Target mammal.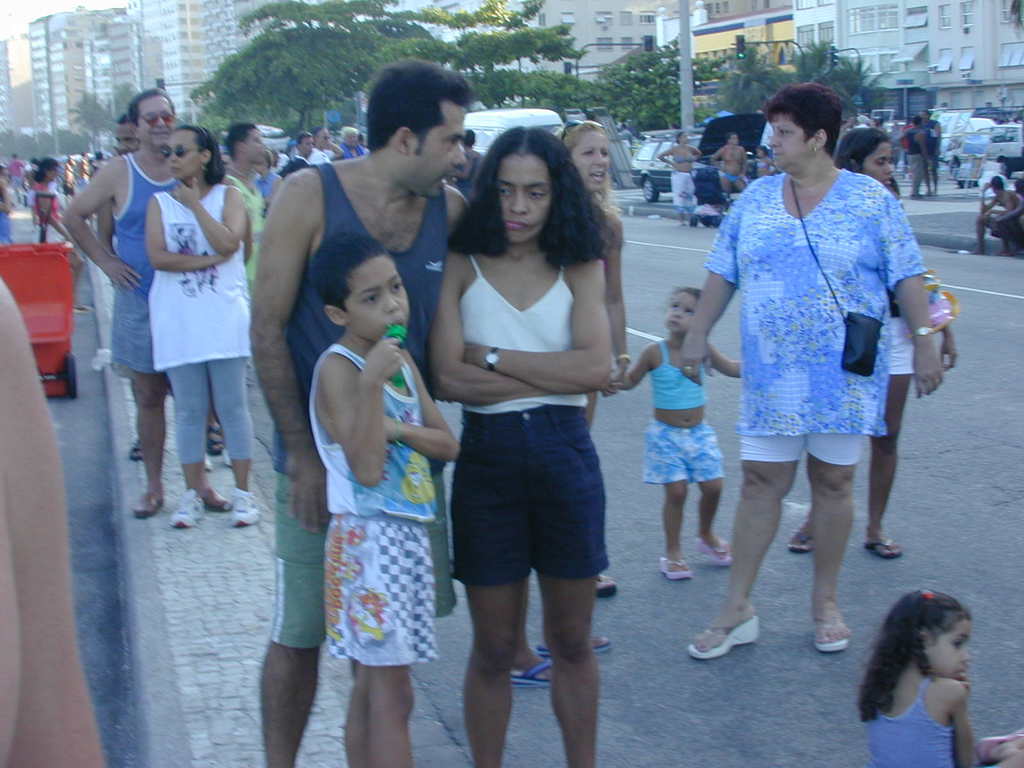
Target region: (710,132,750,205).
